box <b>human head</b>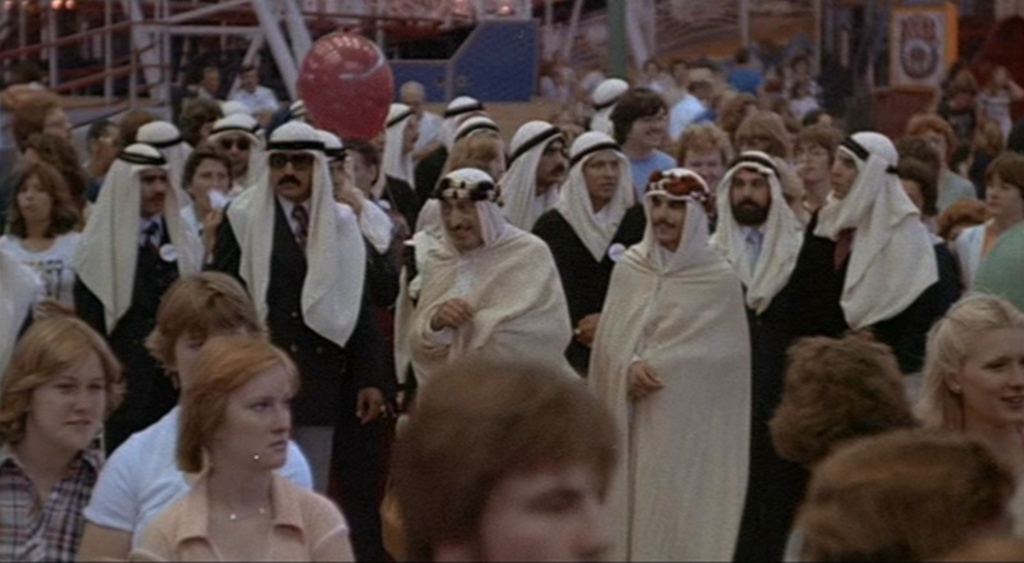
<box>155,270,259,389</box>
